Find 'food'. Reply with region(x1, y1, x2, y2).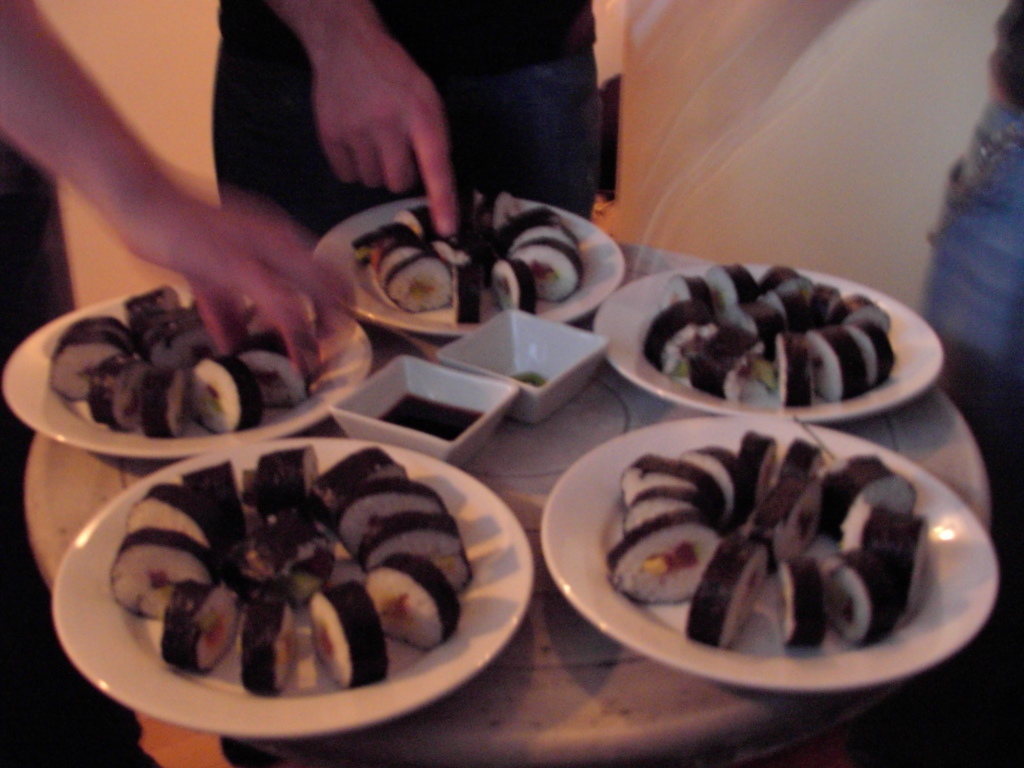
region(638, 262, 894, 417).
